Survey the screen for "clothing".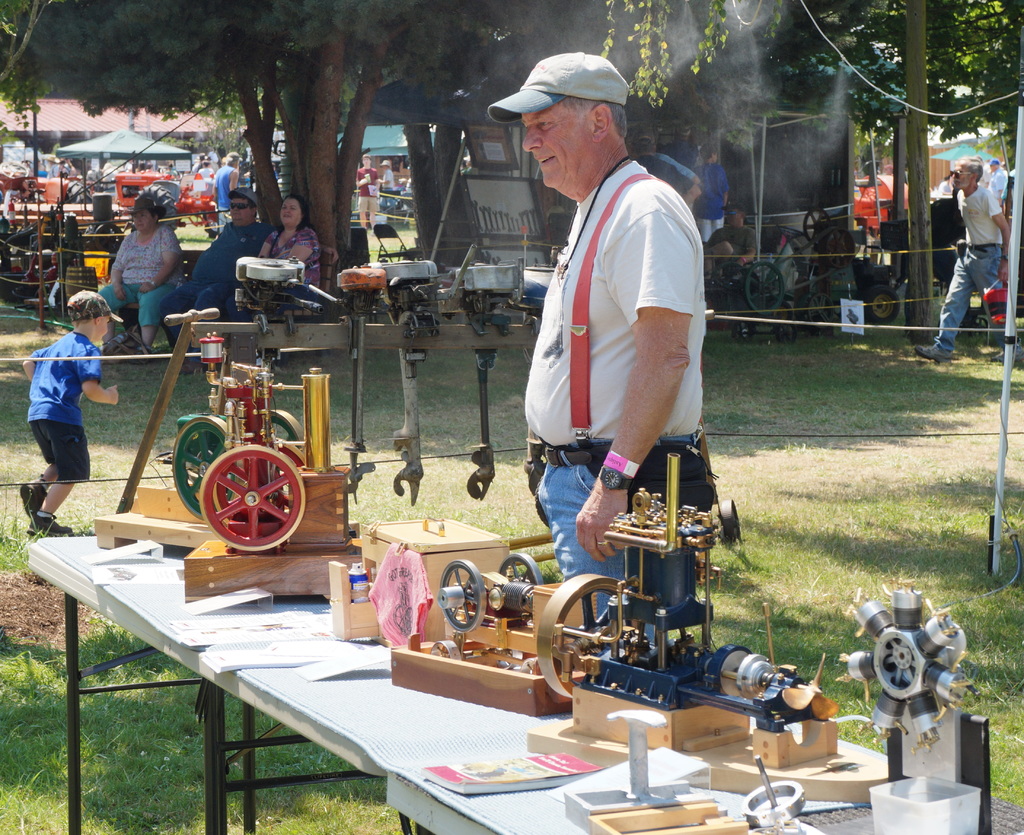
Survey found: {"left": 482, "top": 50, "right": 624, "bottom": 125}.
